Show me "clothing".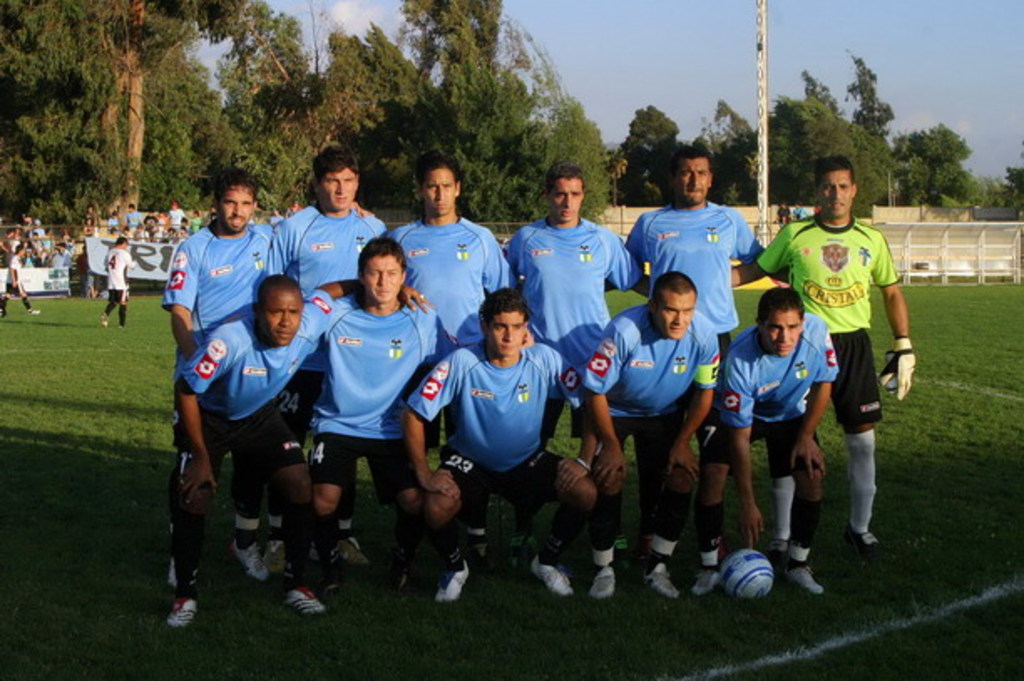
"clothing" is here: 387,211,522,351.
